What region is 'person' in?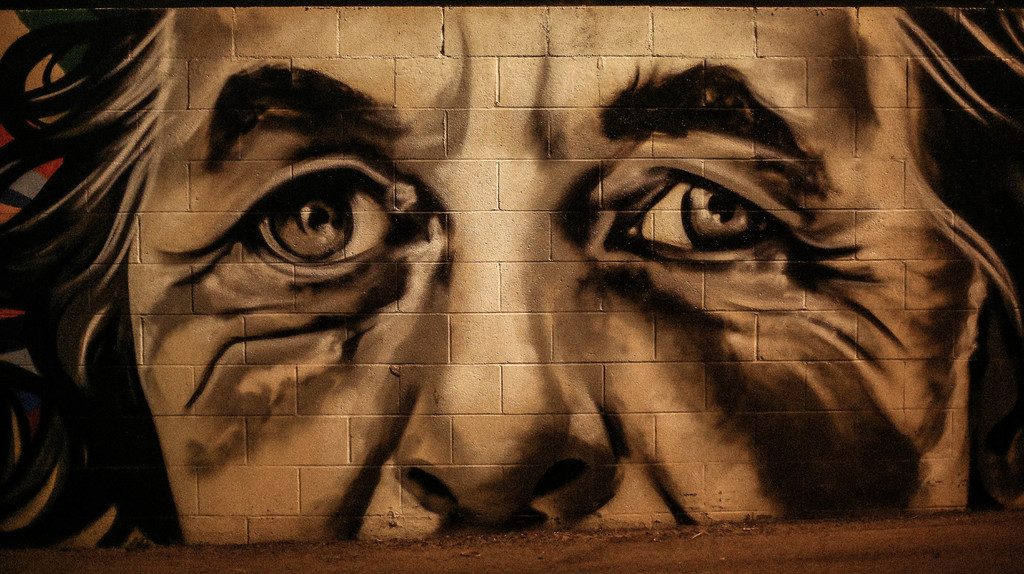
select_region(0, 4, 1023, 550).
